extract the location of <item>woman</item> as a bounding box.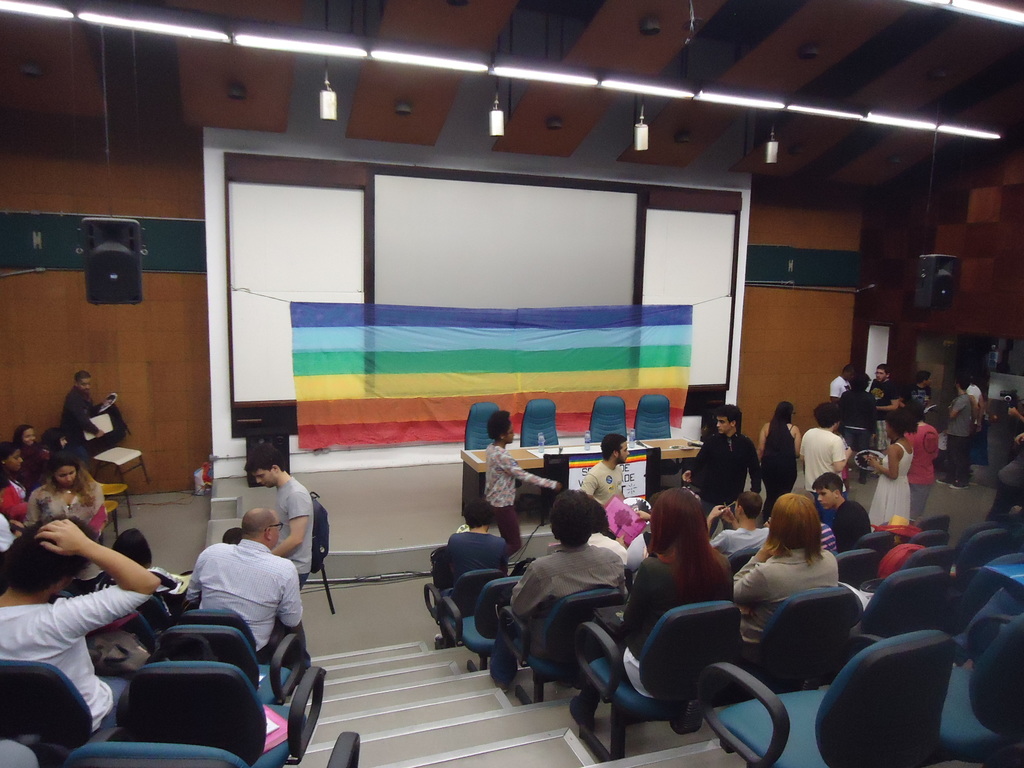
x1=12 y1=424 x2=49 y2=474.
